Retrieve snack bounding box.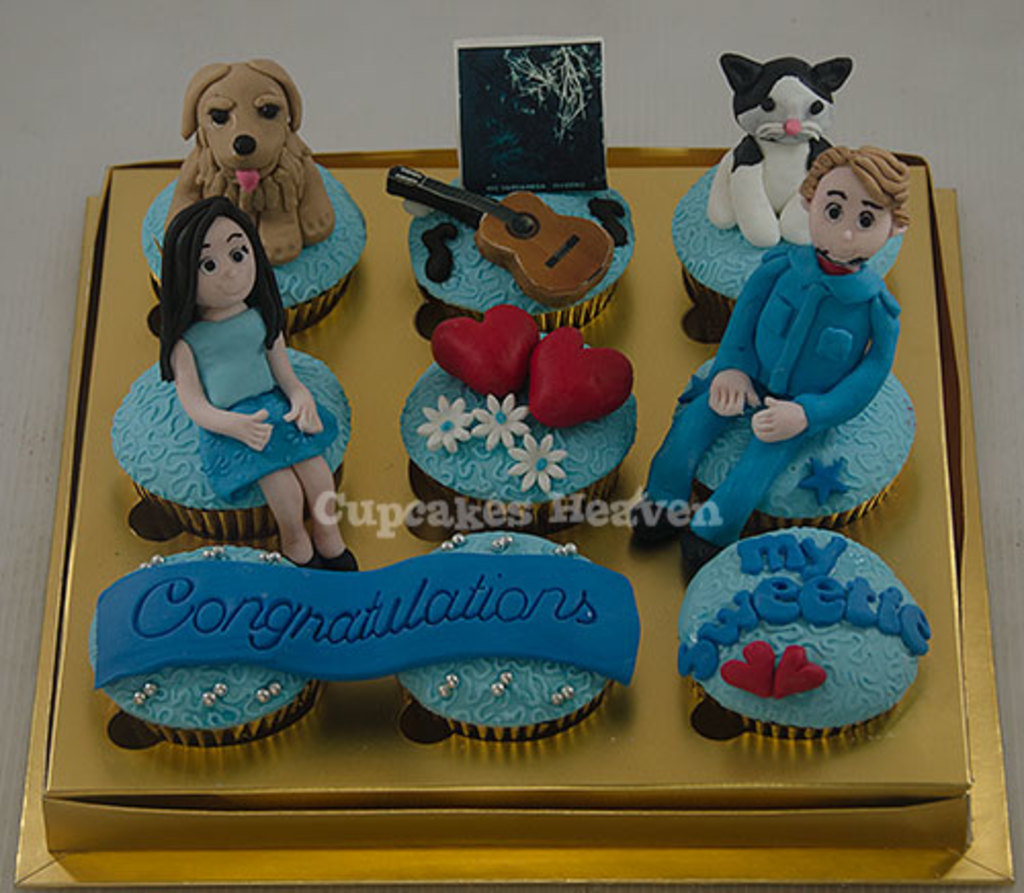
Bounding box: [left=629, top=147, right=913, bottom=580].
